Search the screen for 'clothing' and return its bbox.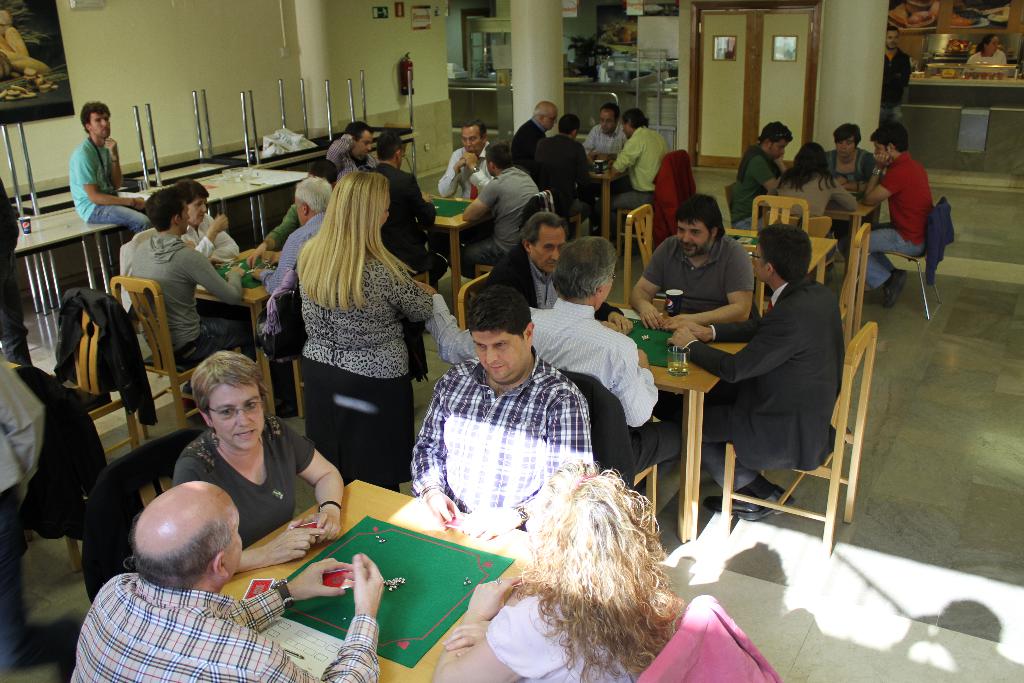
Found: 0:181:25:365.
